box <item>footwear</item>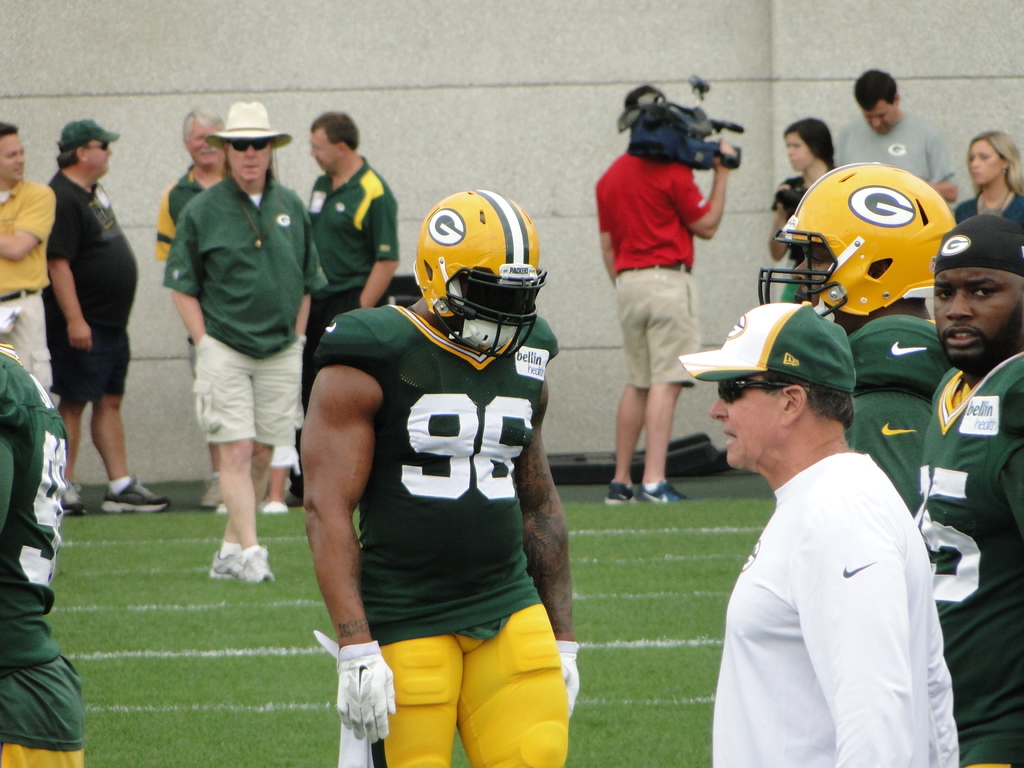
box(641, 473, 678, 499)
